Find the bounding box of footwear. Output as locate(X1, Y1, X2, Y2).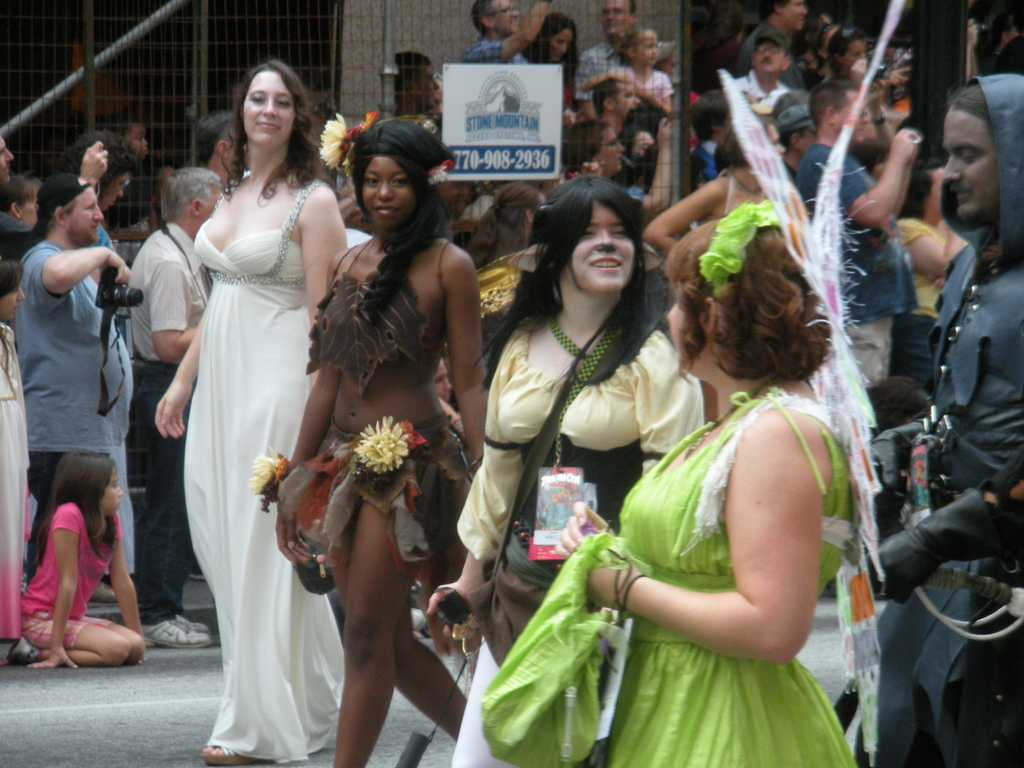
locate(412, 605, 427, 634).
